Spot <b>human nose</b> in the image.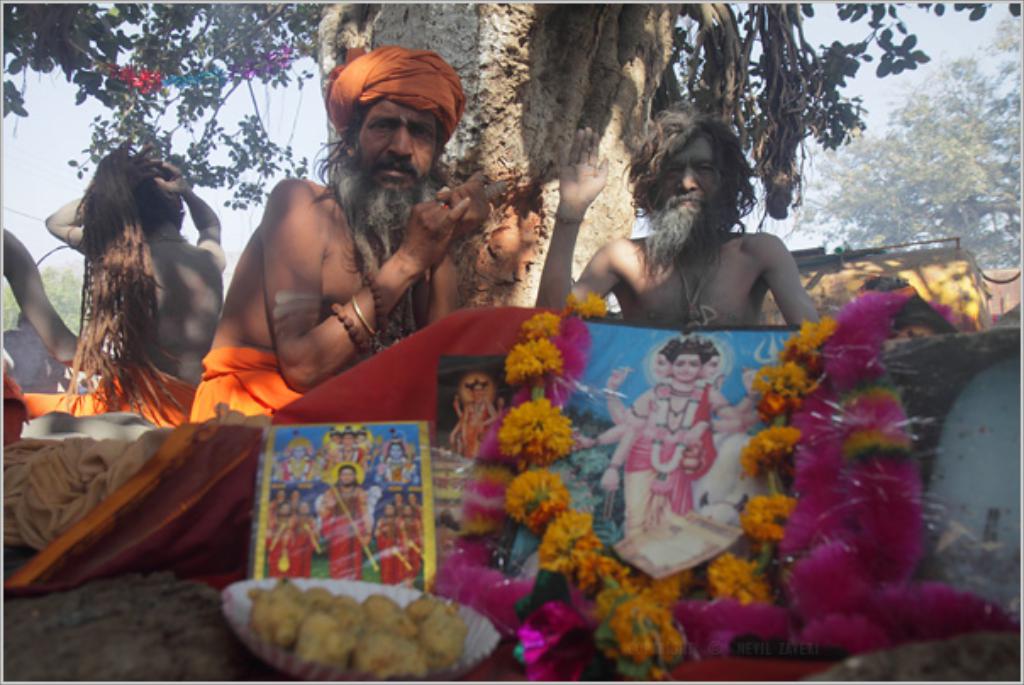
<b>human nose</b> found at locate(678, 166, 700, 197).
